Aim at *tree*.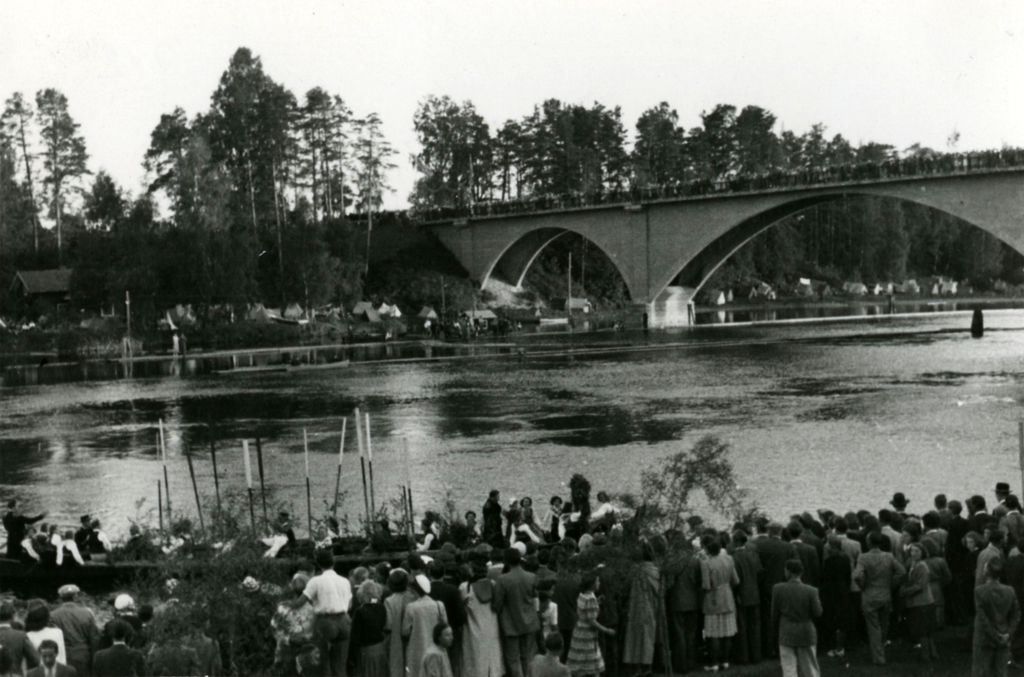
Aimed at crop(822, 131, 857, 173).
